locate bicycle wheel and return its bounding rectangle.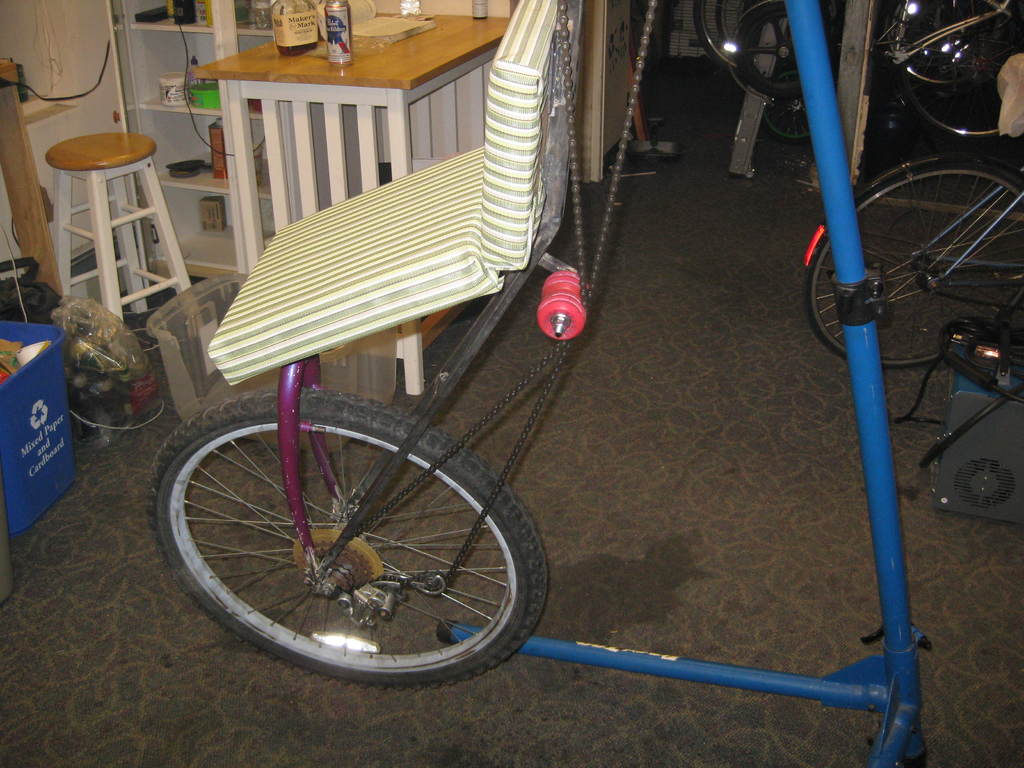
pyautogui.locateOnScreen(803, 163, 1023, 371).
